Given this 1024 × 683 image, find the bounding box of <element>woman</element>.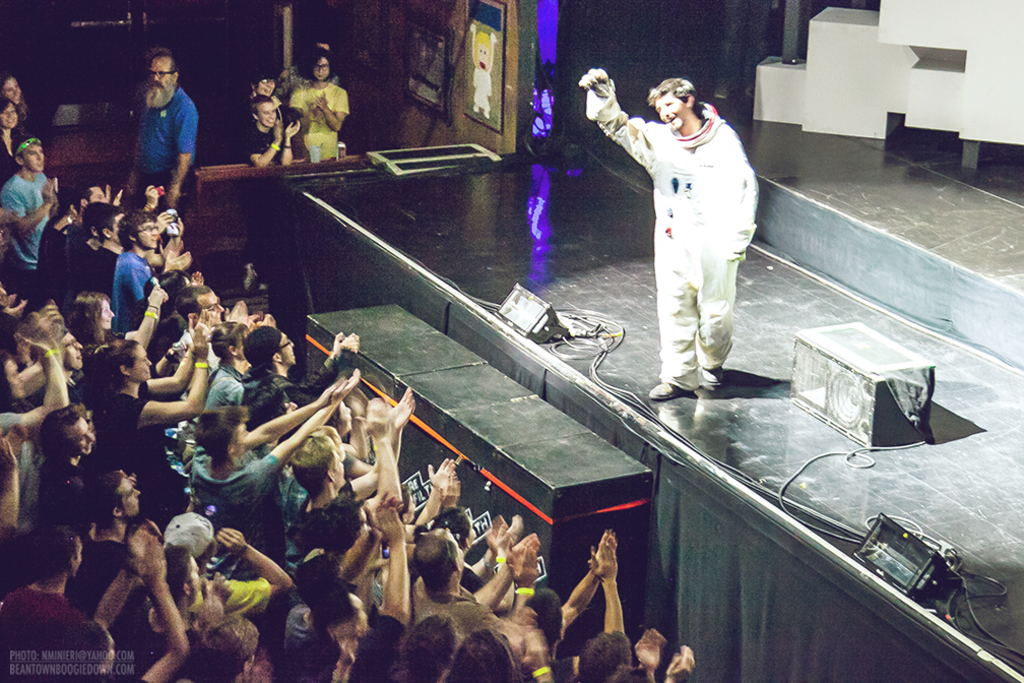
(x1=0, y1=73, x2=31, y2=137).
